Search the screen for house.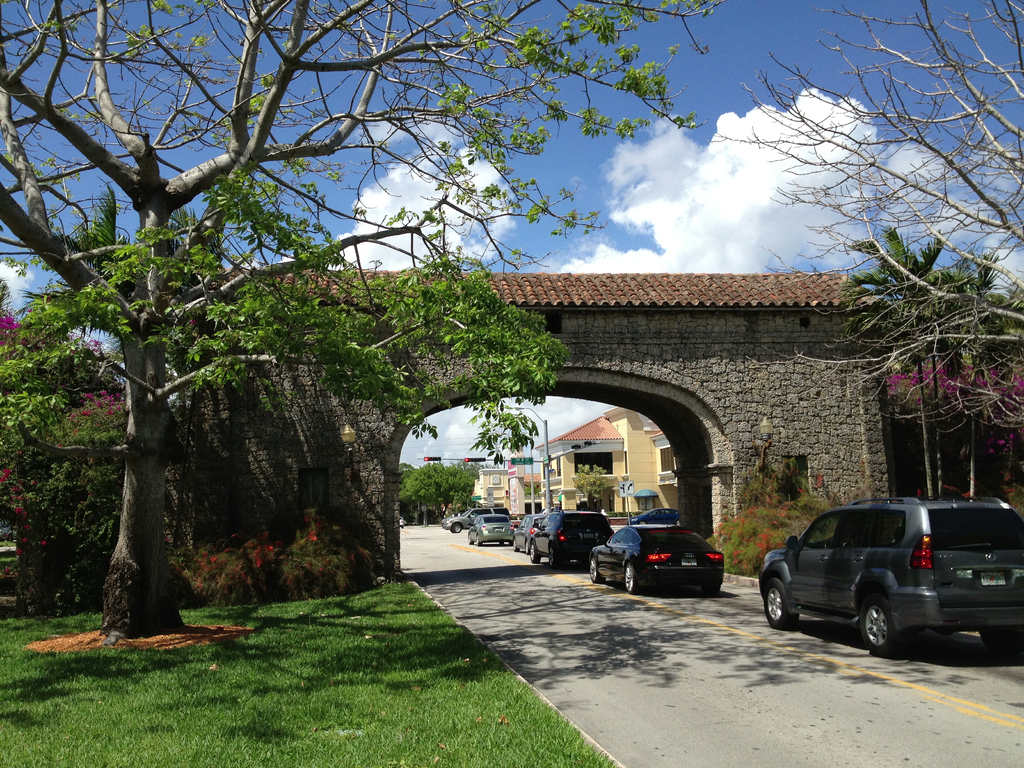
Found at [468, 465, 536, 528].
